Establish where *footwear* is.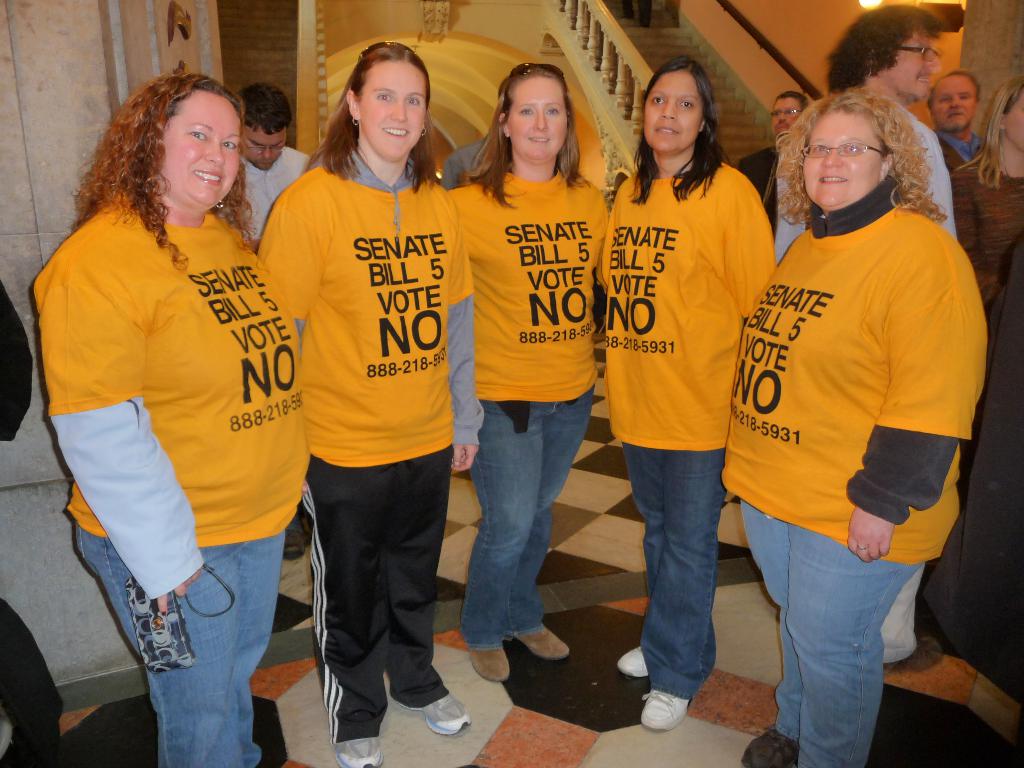
Established at box(503, 622, 579, 659).
